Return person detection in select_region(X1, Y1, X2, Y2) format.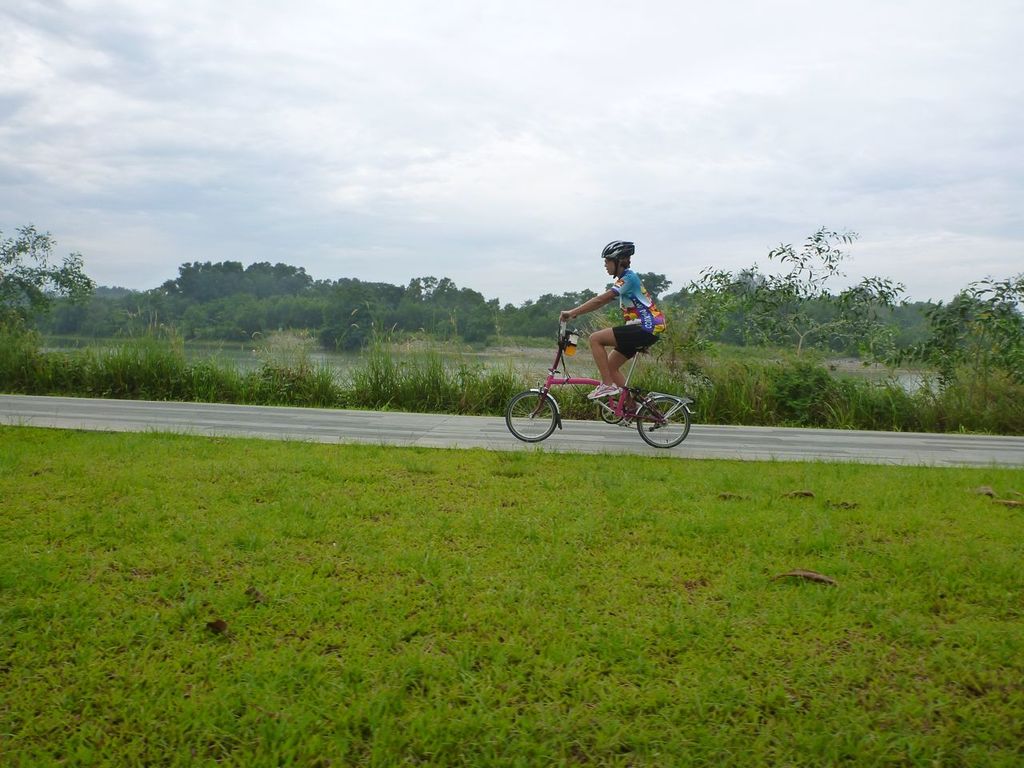
select_region(516, 254, 675, 442).
